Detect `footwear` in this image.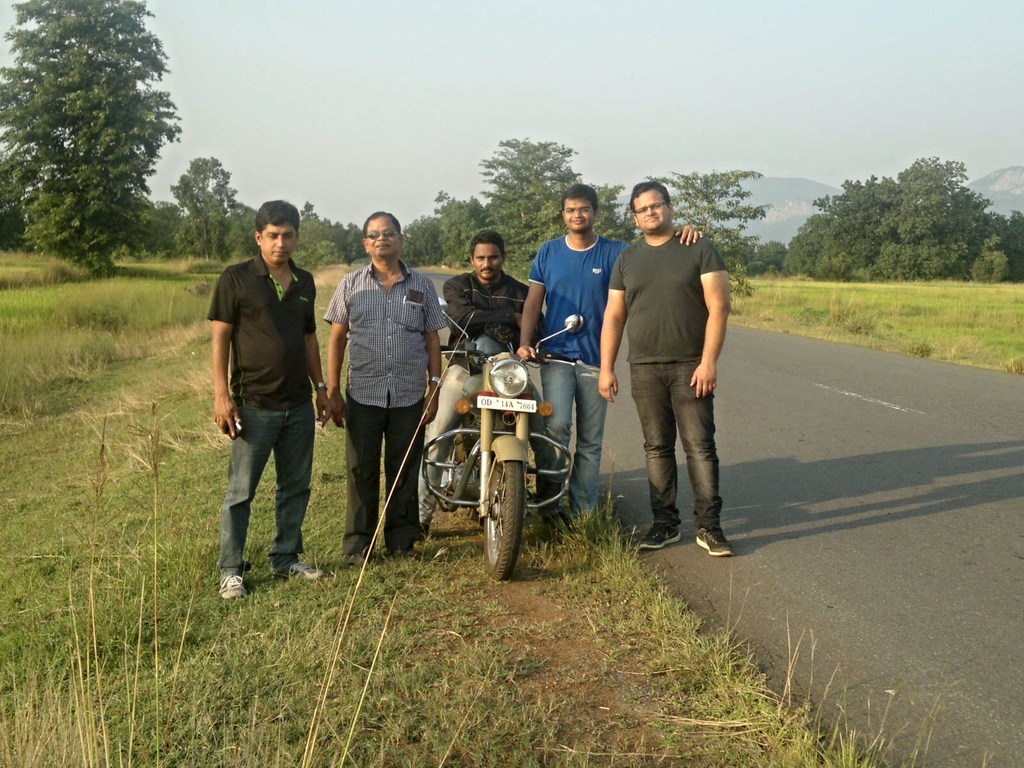
Detection: 282 562 324 577.
